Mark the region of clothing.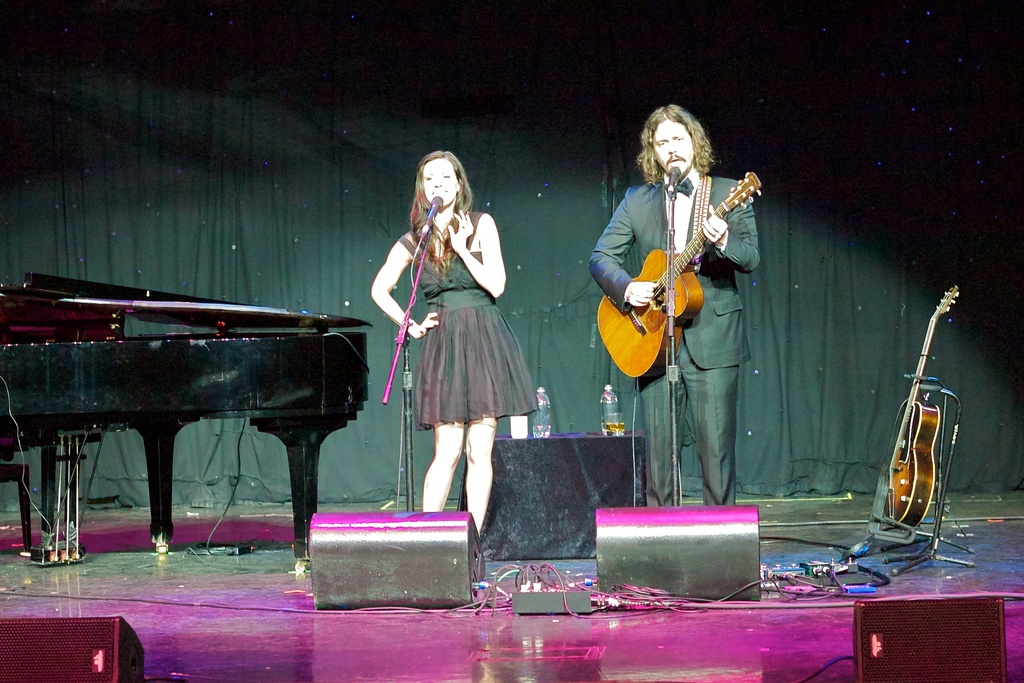
Region: 575:170:739:522.
